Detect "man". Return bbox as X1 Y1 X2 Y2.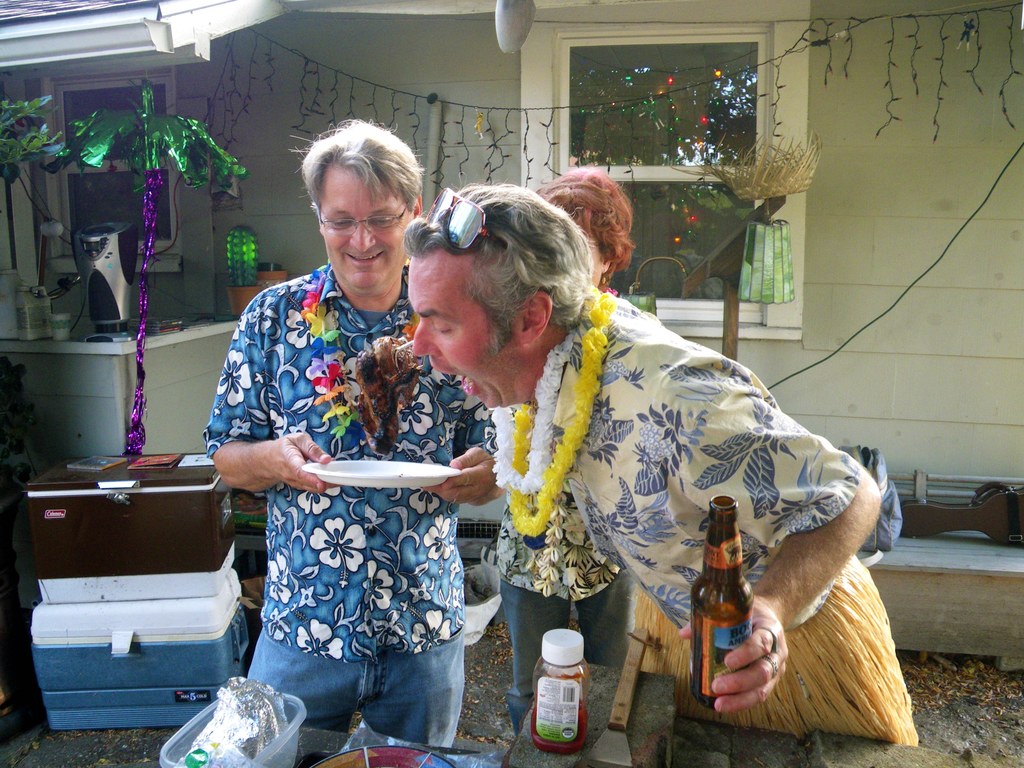
410 172 924 745.
